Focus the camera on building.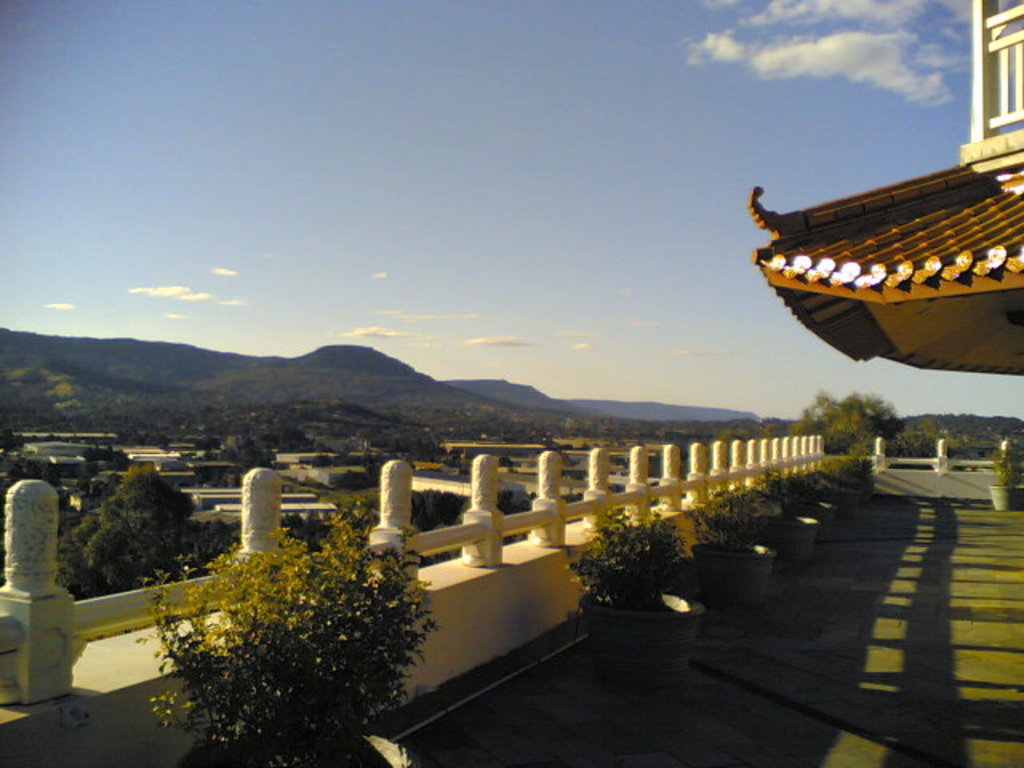
Focus region: [741,0,1022,376].
